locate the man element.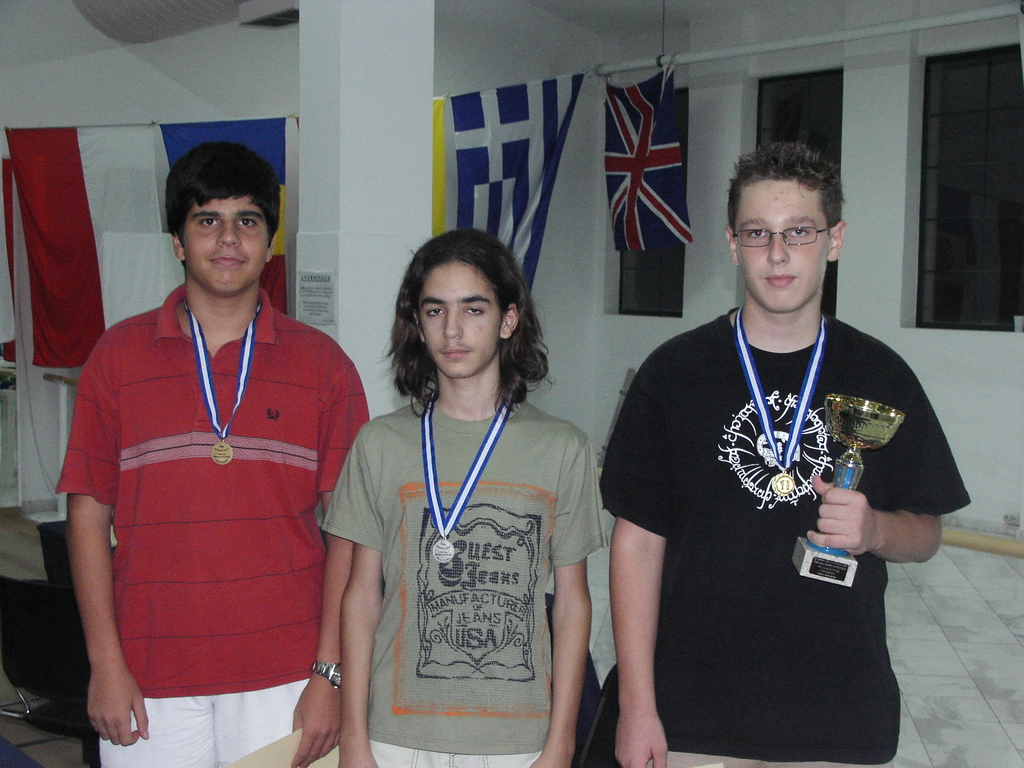
Element bbox: 58:143:366:767.
